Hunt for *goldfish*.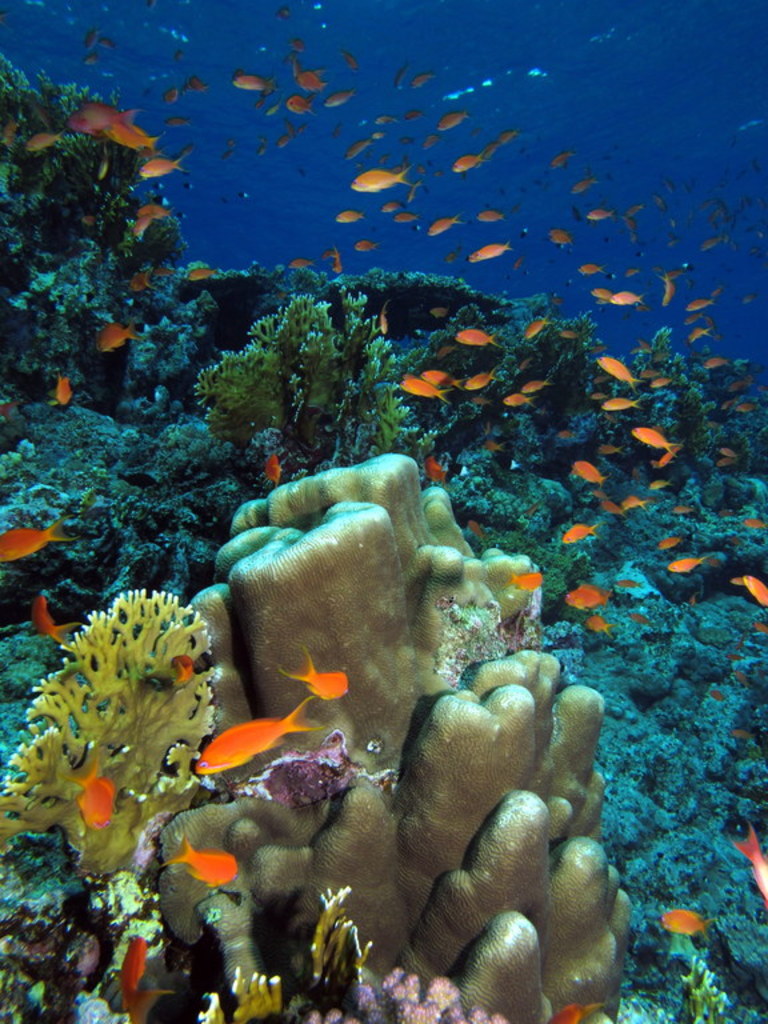
Hunted down at detection(592, 285, 613, 300).
